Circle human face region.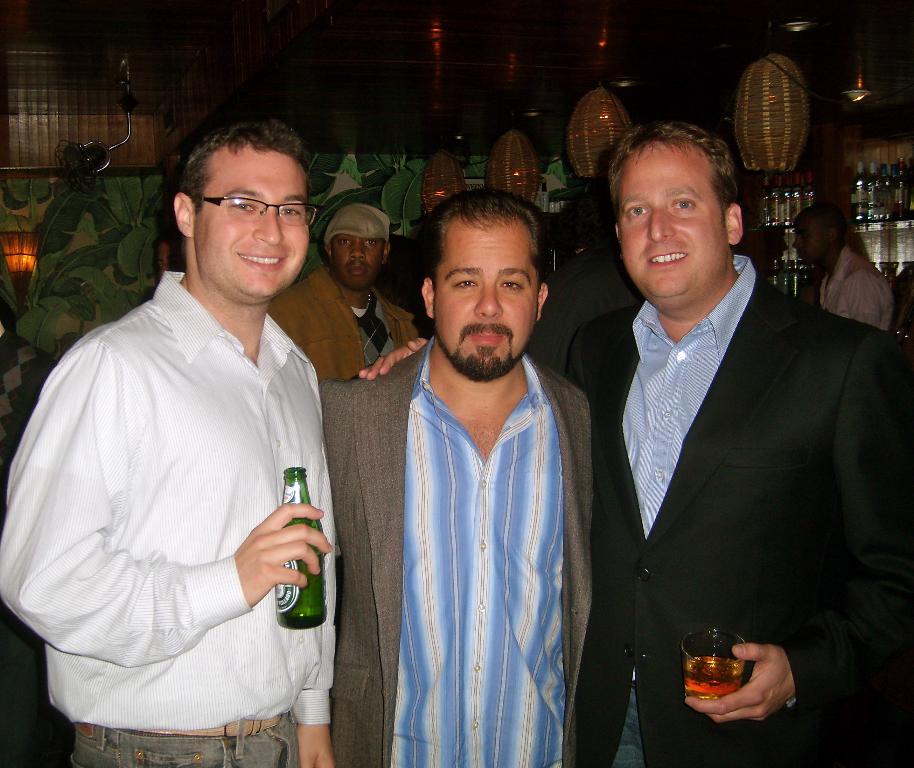
Region: (x1=793, y1=226, x2=821, y2=270).
